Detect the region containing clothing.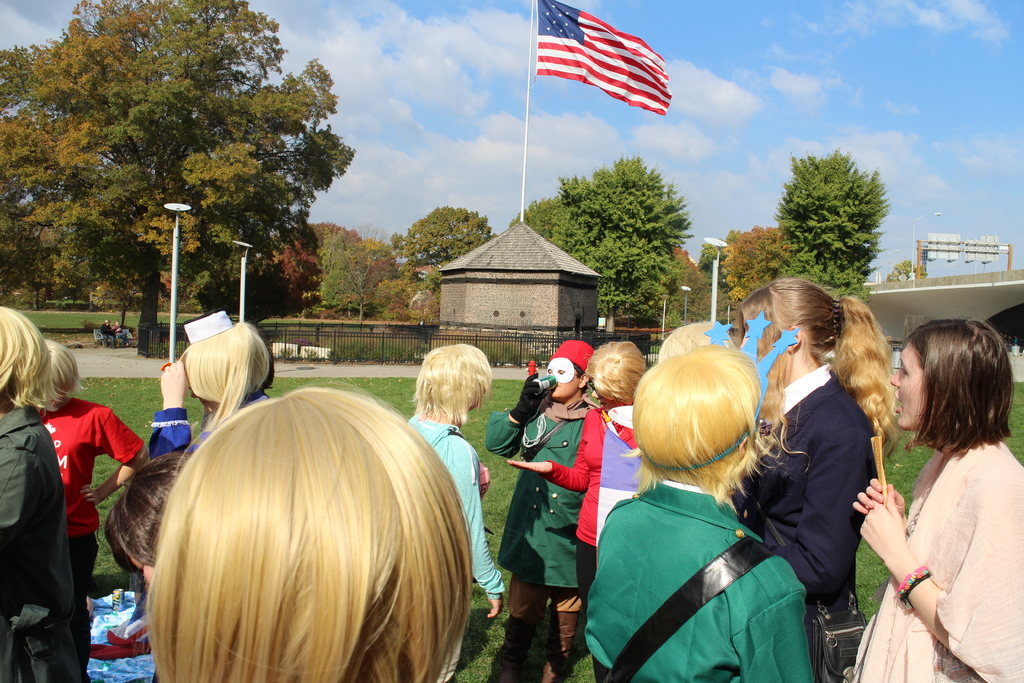
left=0, top=401, right=73, bottom=682.
